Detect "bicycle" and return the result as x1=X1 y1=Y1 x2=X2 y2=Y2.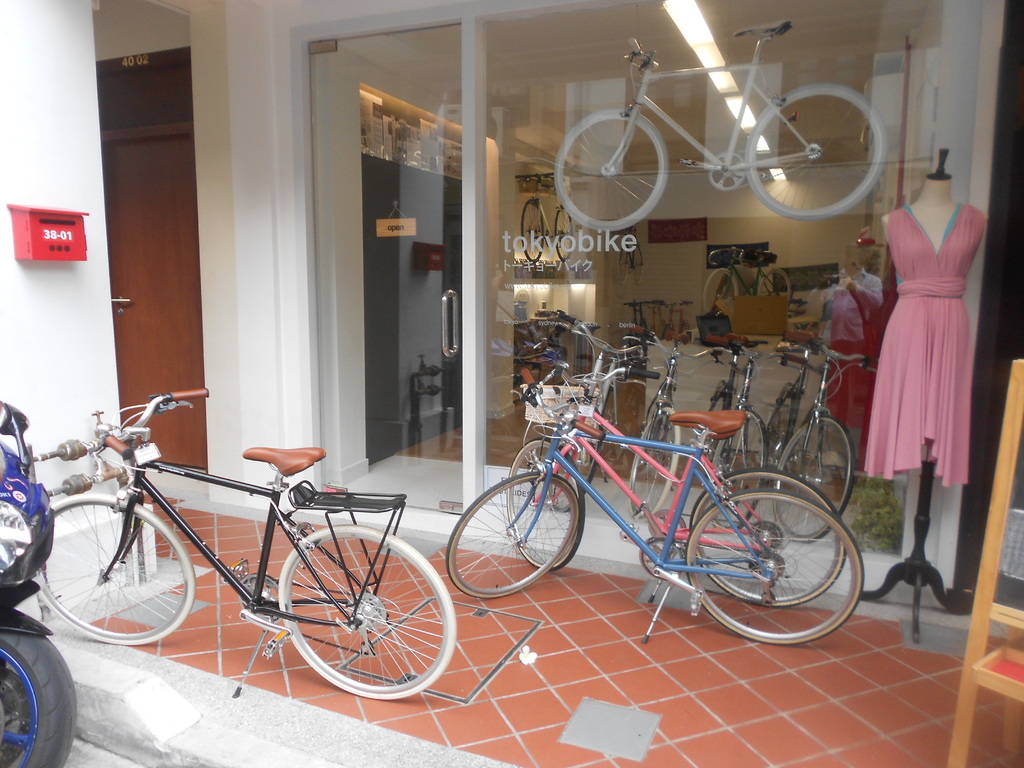
x1=36 y1=398 x2=453 y2=700.
